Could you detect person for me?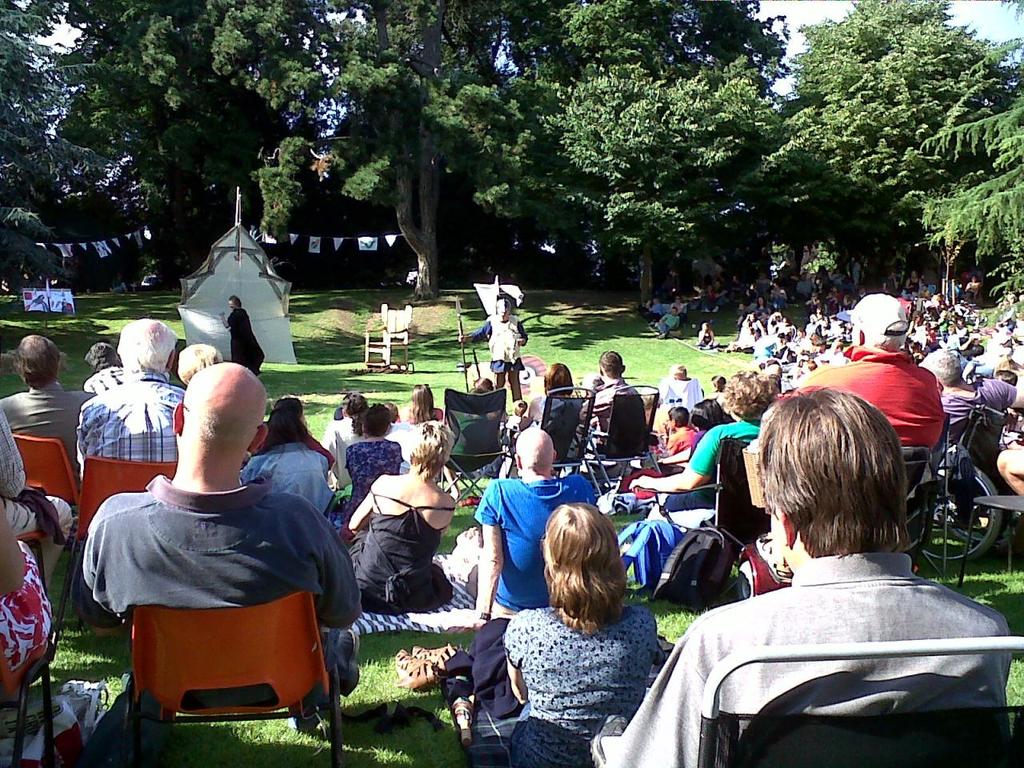
Detection result: (242, 391, 327, 512).
